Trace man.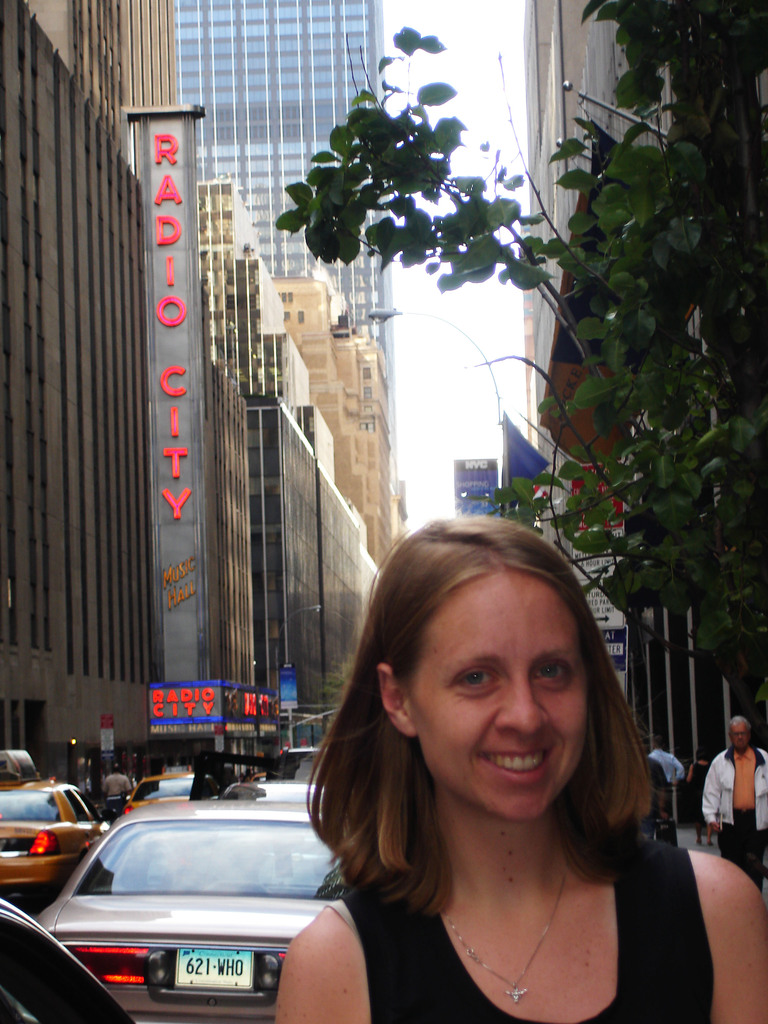
Traced to detection(210, 465, 739, 1011).
